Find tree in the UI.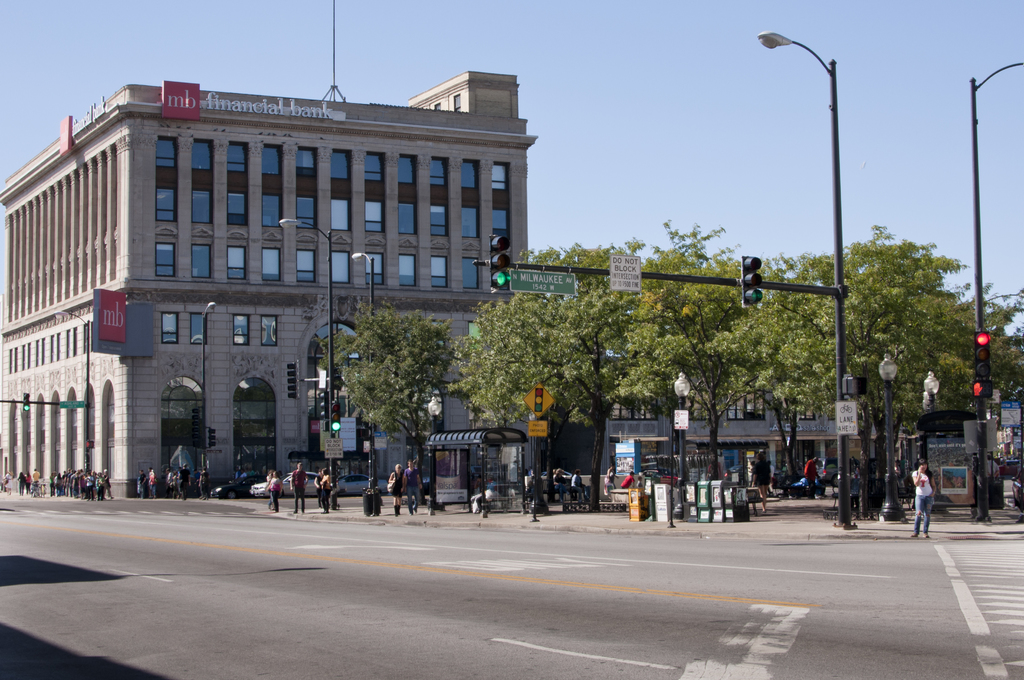
UI element at pyautogui.locateOnScreen(611, 215, 785, 496).
